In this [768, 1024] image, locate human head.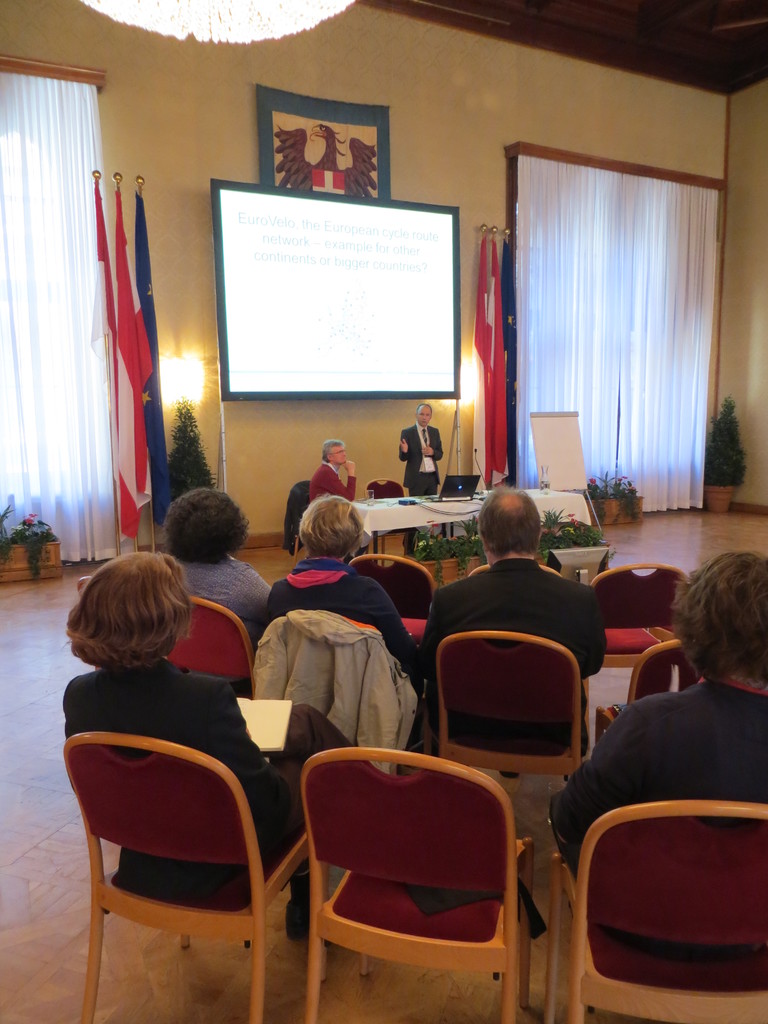
Bounding box: <box>323,440,348,467</box>.
